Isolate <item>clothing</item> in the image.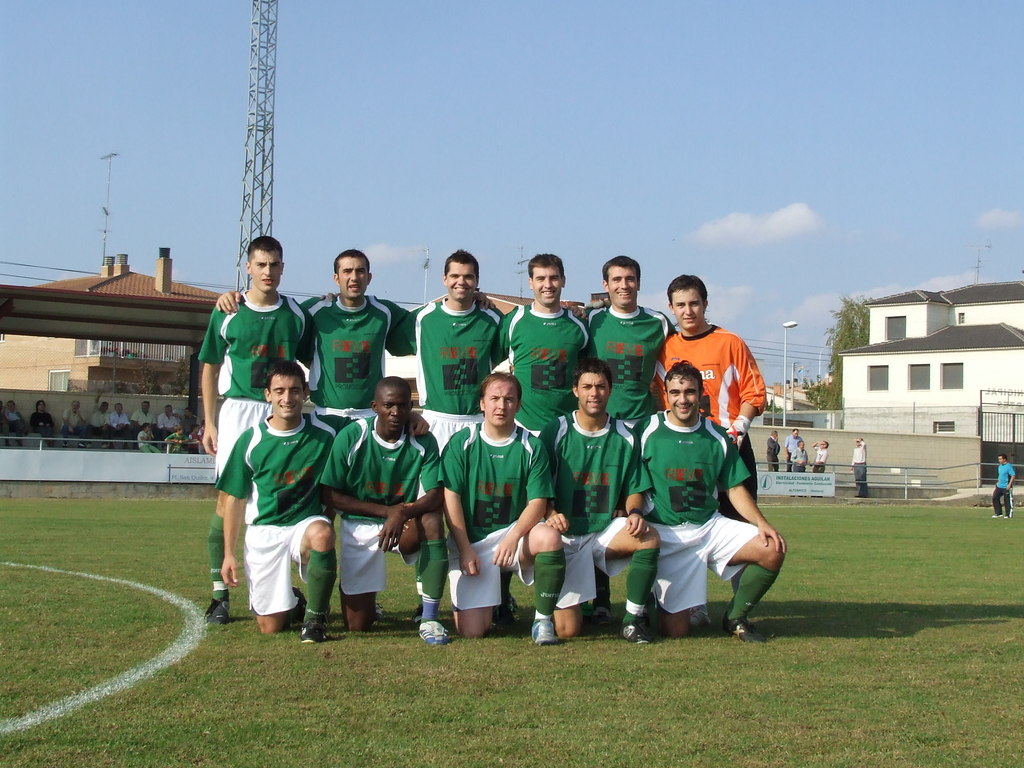
Isolated region: left=410, top=296, right=500, bottom=419.
